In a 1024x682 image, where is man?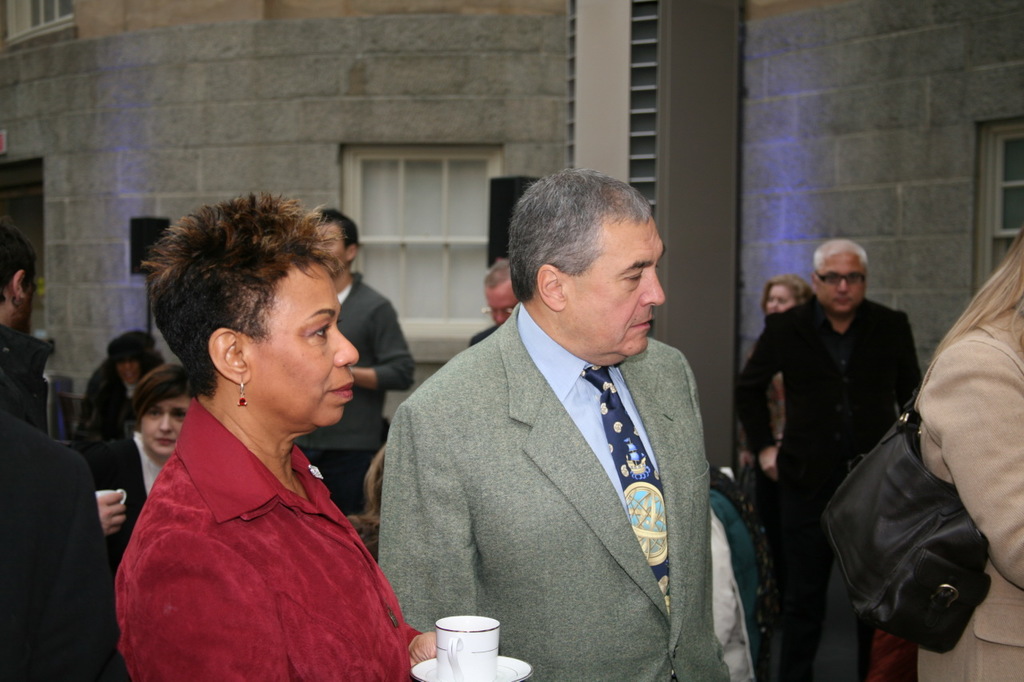
<region>294, 209, 417, 512</region>.
